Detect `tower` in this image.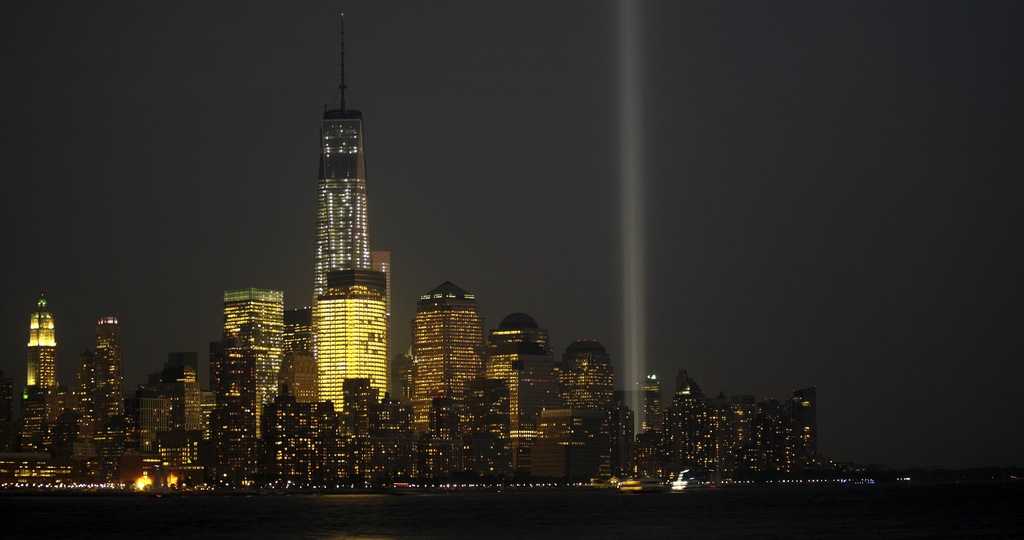
Detection: x1=287 y1=63 x2=396 y2=325.
